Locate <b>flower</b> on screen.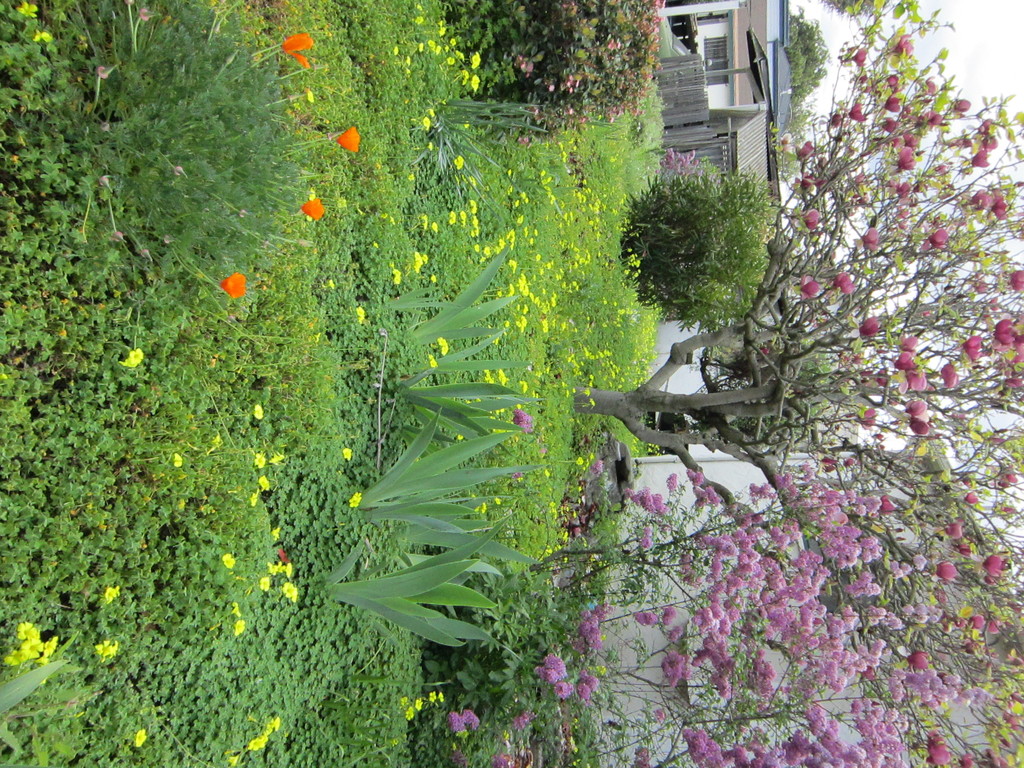
On screen at crop(246, 491, 258, 507).
